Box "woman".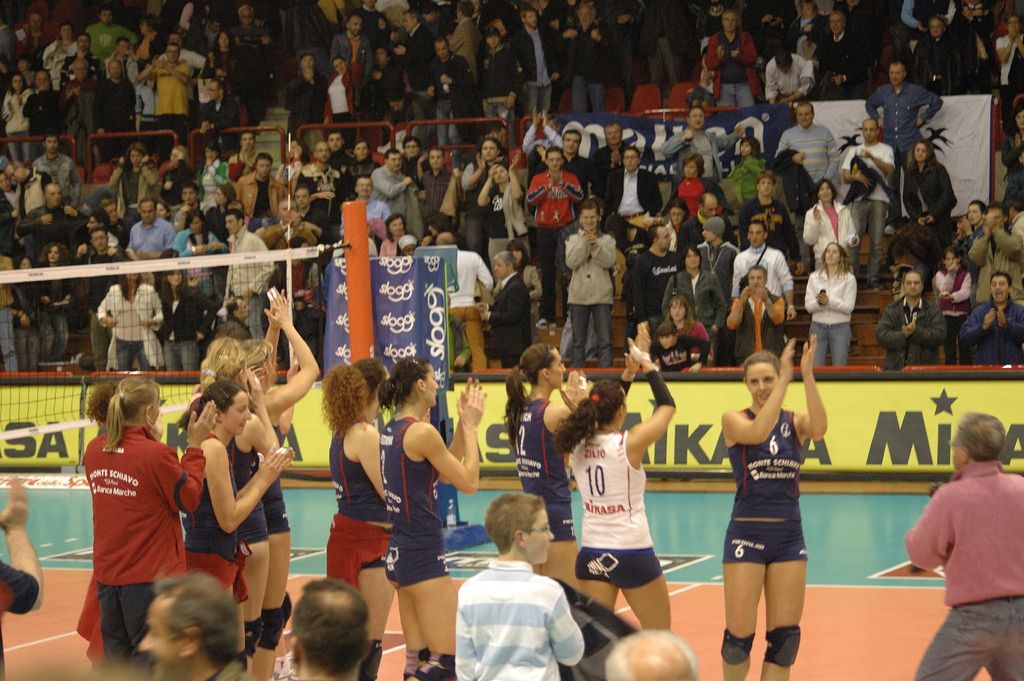
rect(177, 380, 295, 586).
